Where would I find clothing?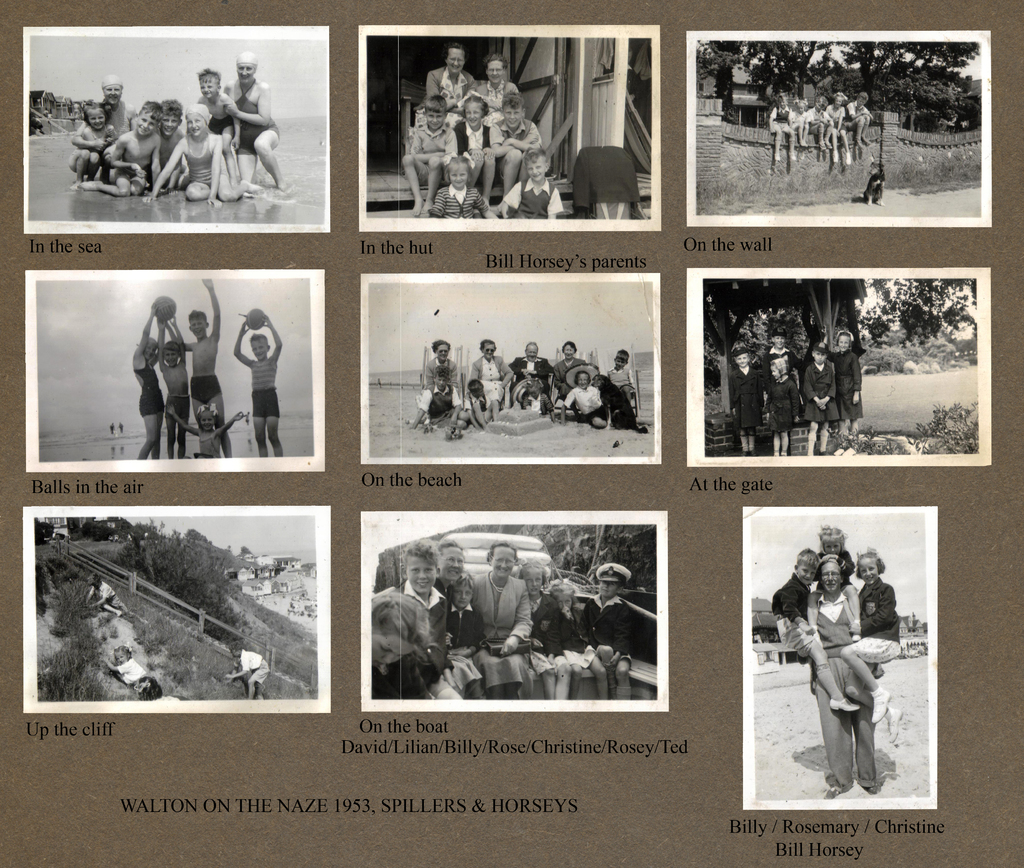
At [846,102,873,120].
